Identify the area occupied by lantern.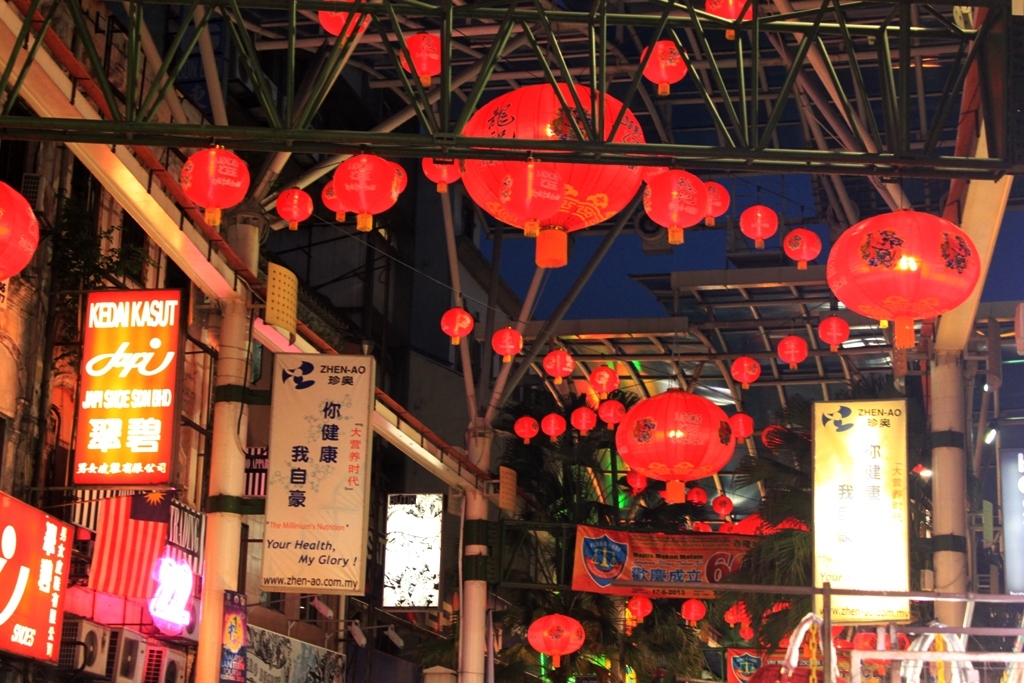
Area: (422, 153, 455, 190).
